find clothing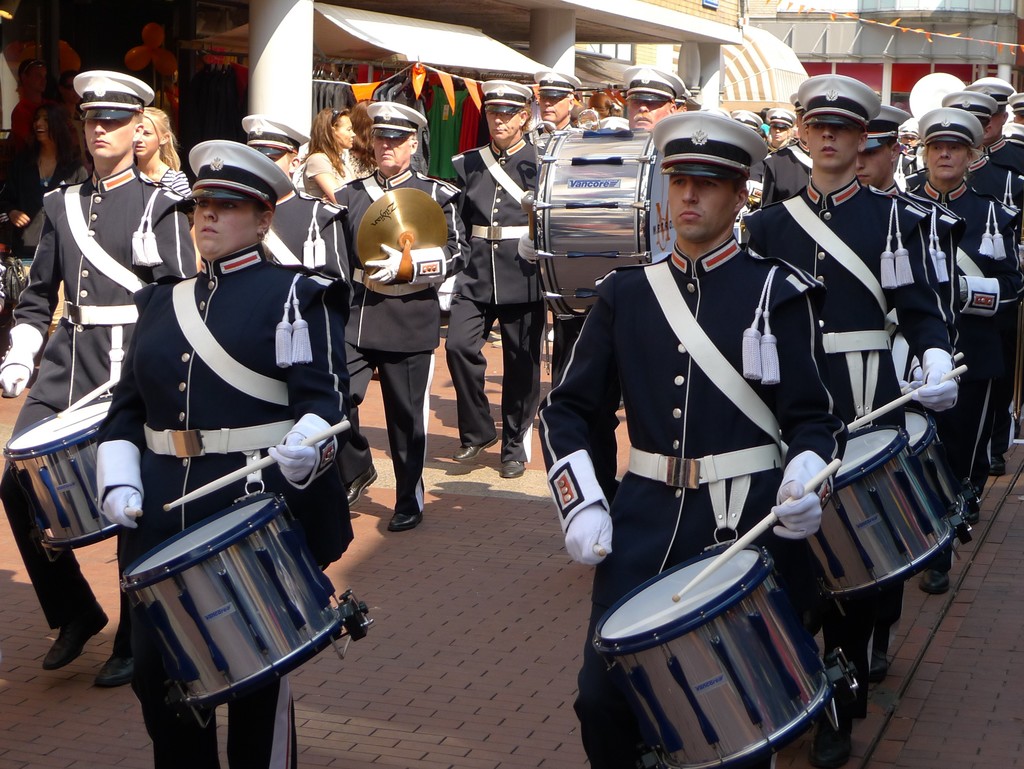
{"x1": 334, "y1": 160, "x2": 468, "y2": 517}
